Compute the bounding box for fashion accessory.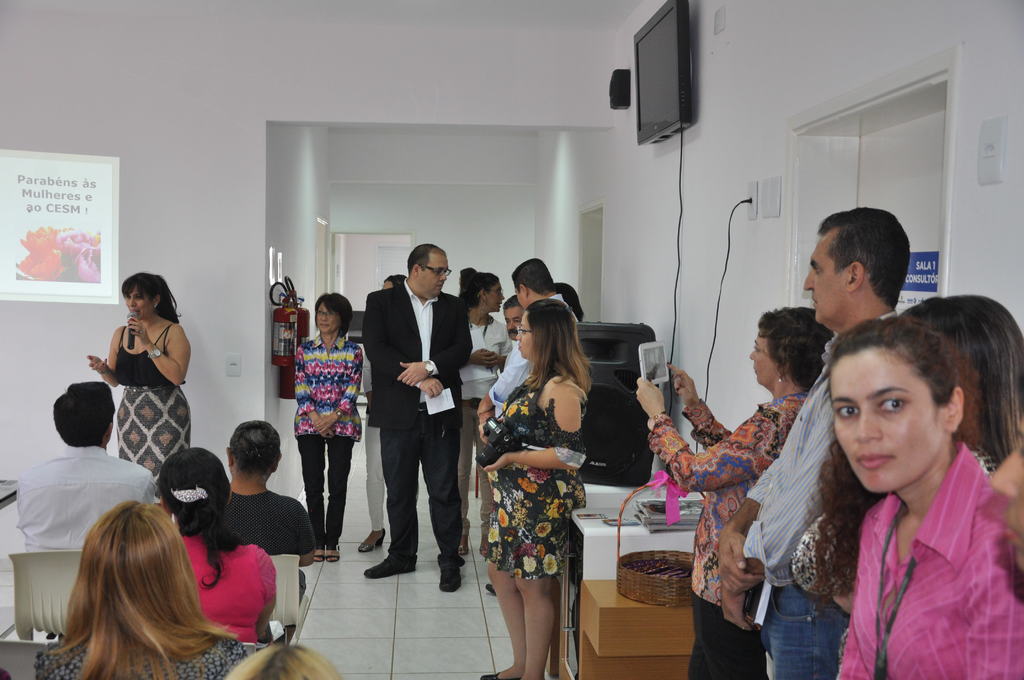
[left=167, top=487, right=209, bottom=503].
